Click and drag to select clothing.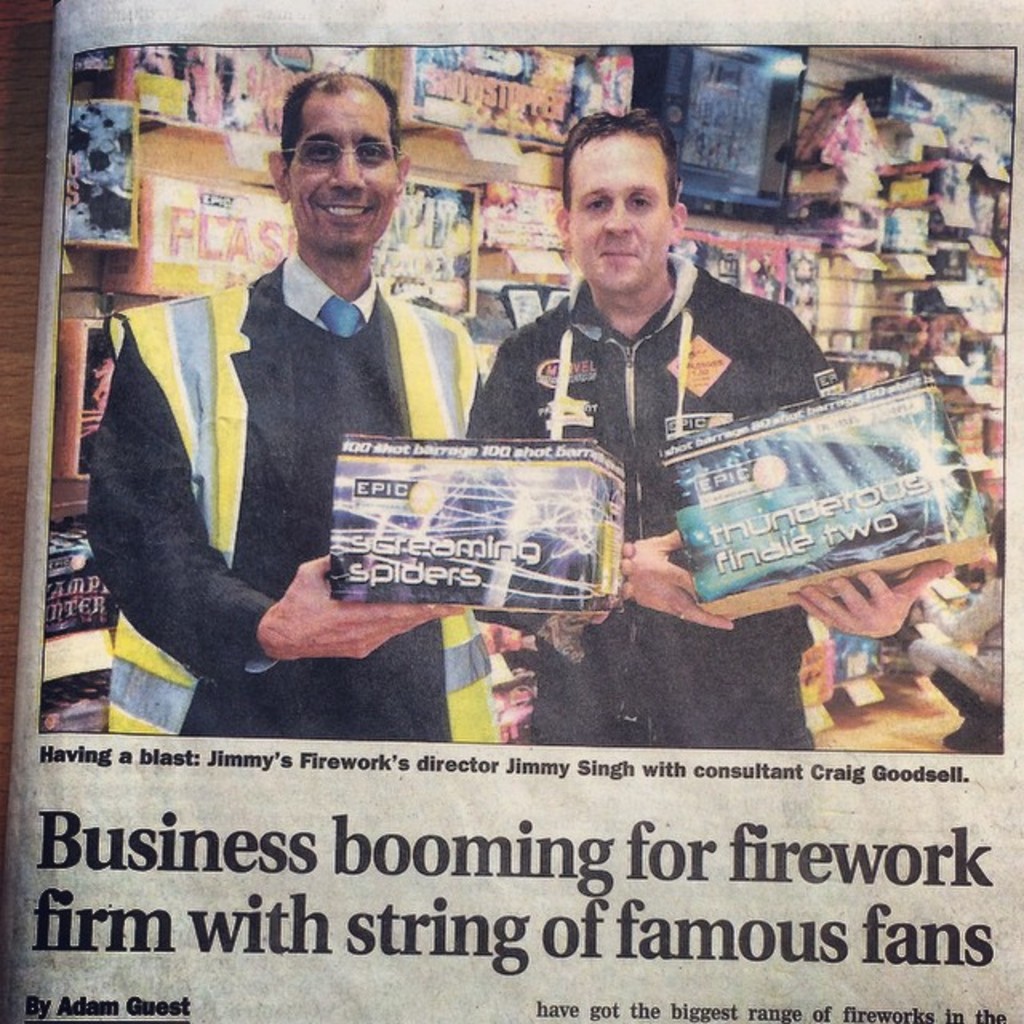
Selection: x1=110 y1=162 x2=451 y2=694.
